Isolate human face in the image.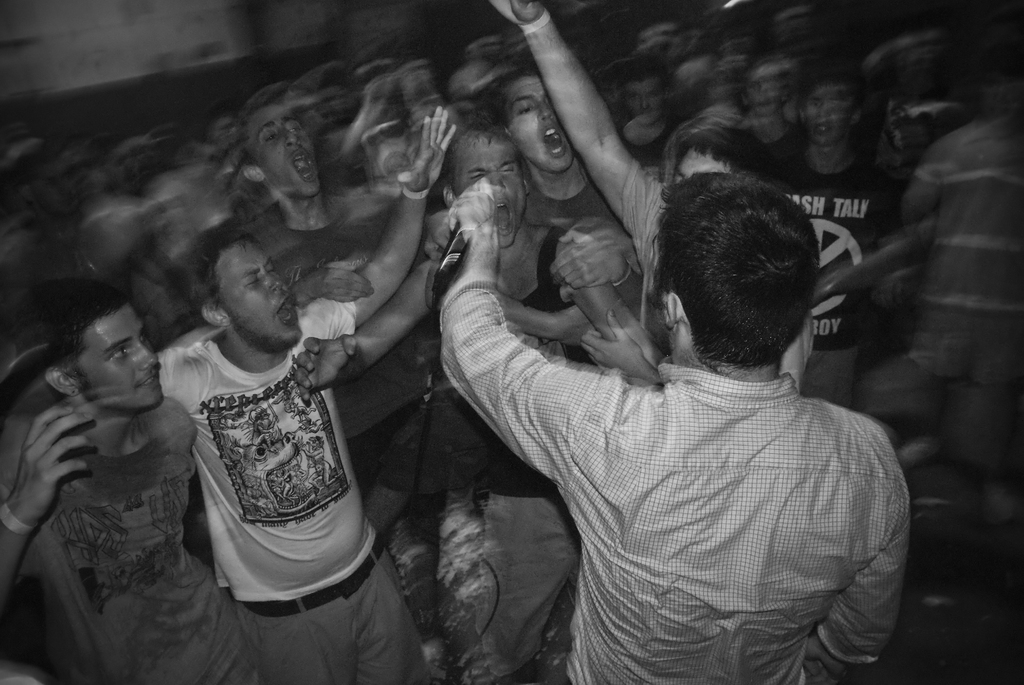
Isolated region: [244,100,319,198].
